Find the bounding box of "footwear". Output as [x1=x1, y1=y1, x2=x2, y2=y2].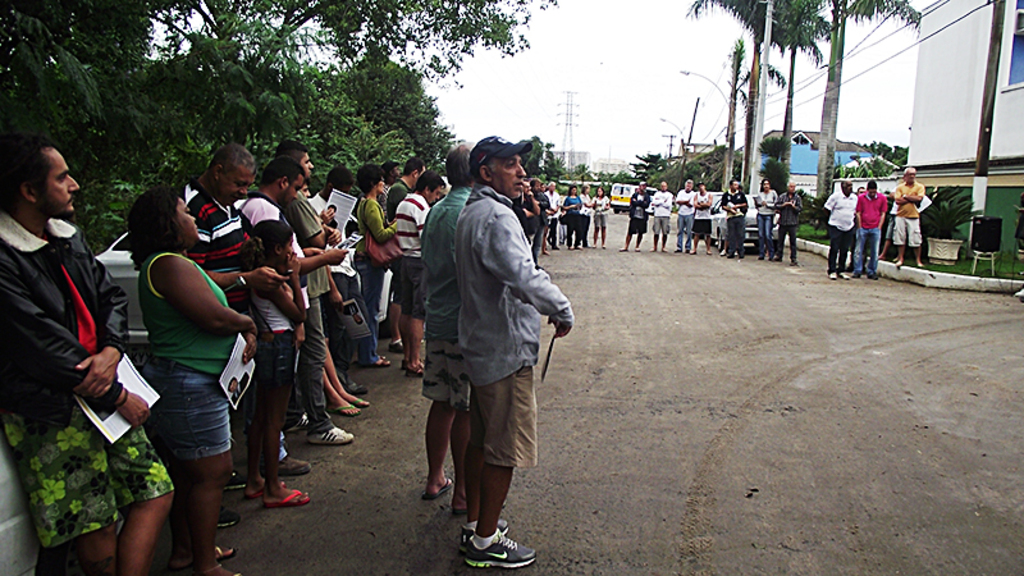
[x1=243, y1=479, x2=289, y2=499].
